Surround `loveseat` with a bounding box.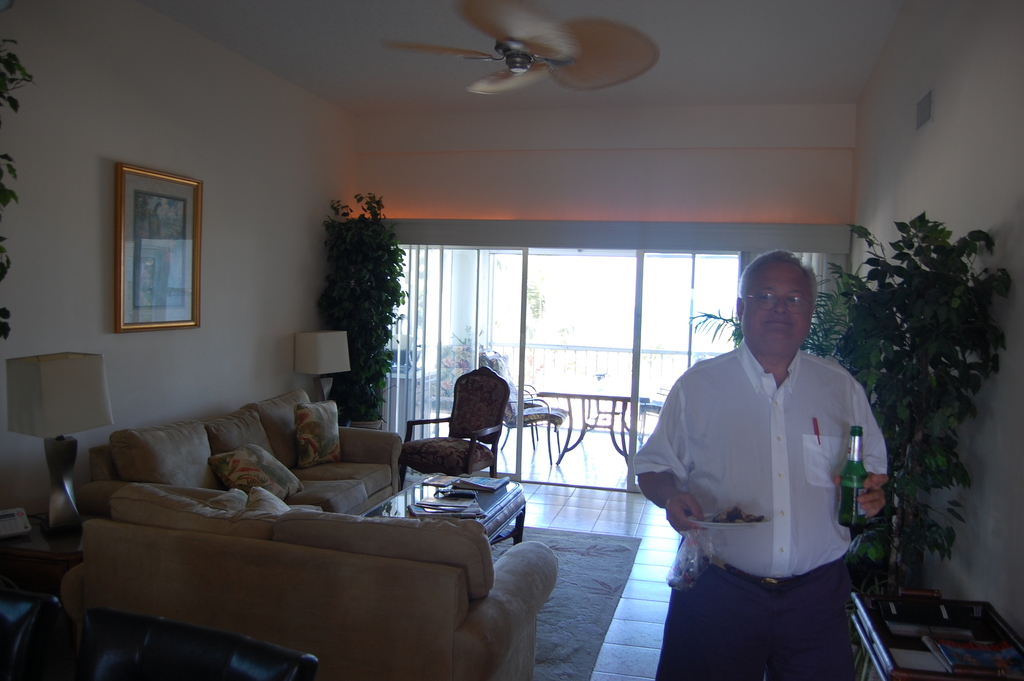
x1=51, y1=473, x2=561, y2=680.
